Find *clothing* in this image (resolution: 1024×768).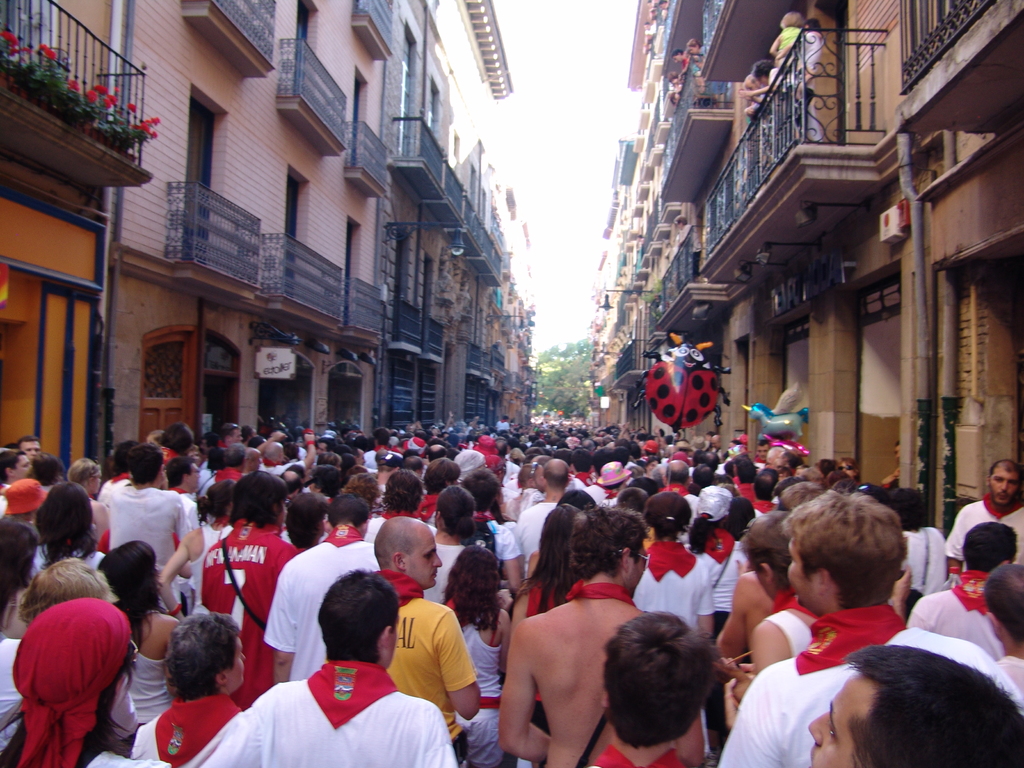
<bbox>632, 540, 715, 634</bbox>.
